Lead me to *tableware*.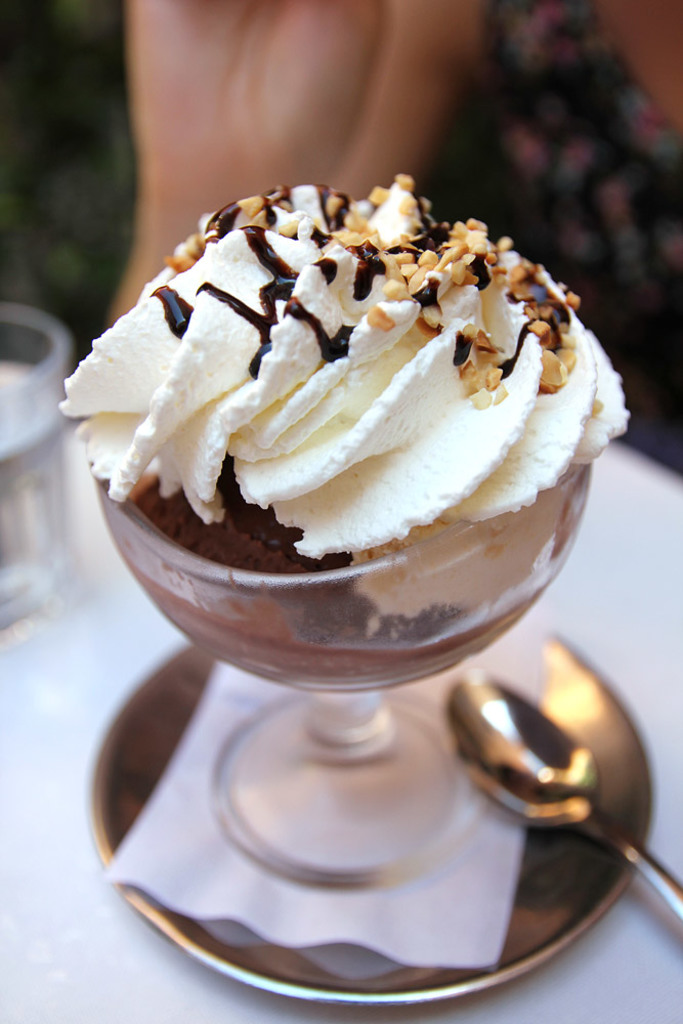
Lead to <box>0,305,85,639</box>.
